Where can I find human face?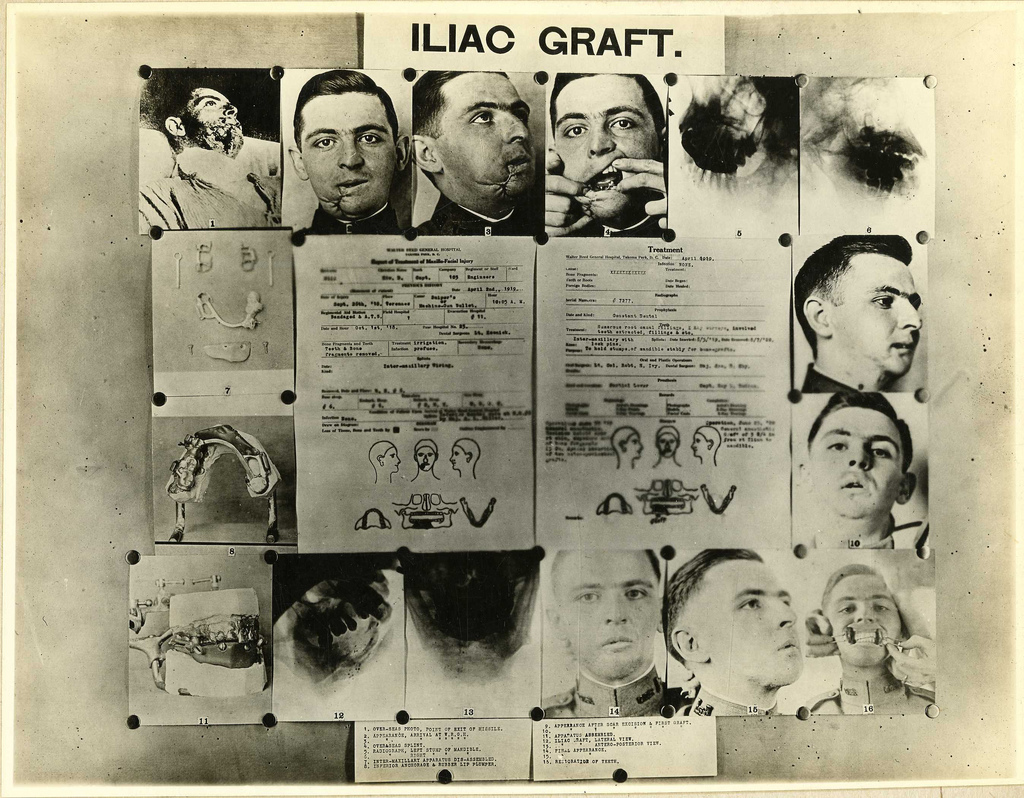
You can find it at [714, 558, 804, 687].
